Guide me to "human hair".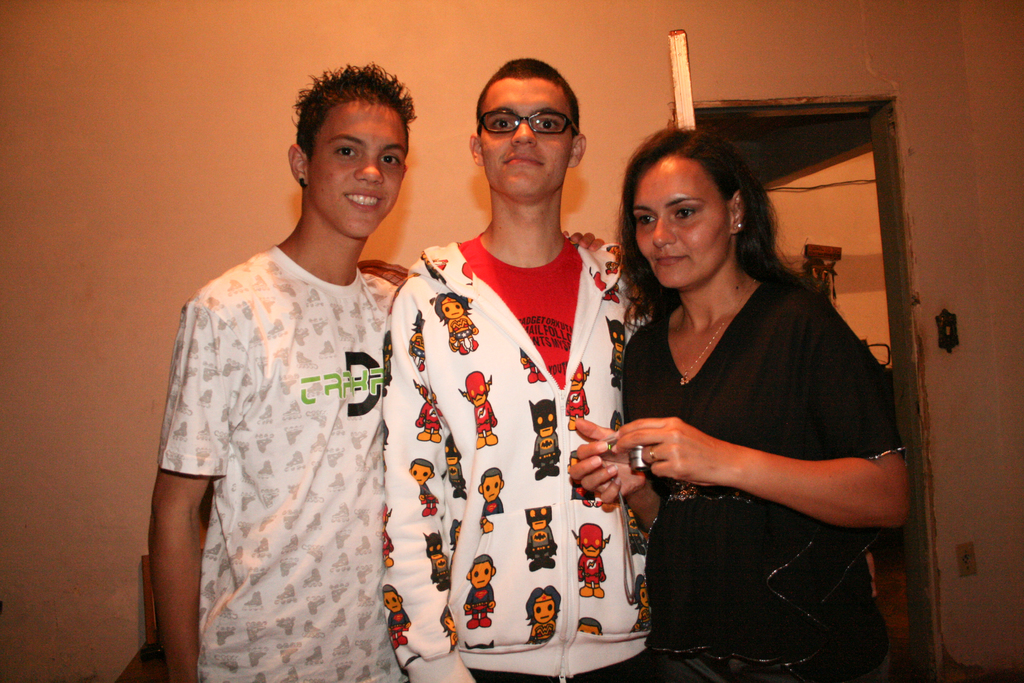
Guidance: (630, 575, 648, 611).
